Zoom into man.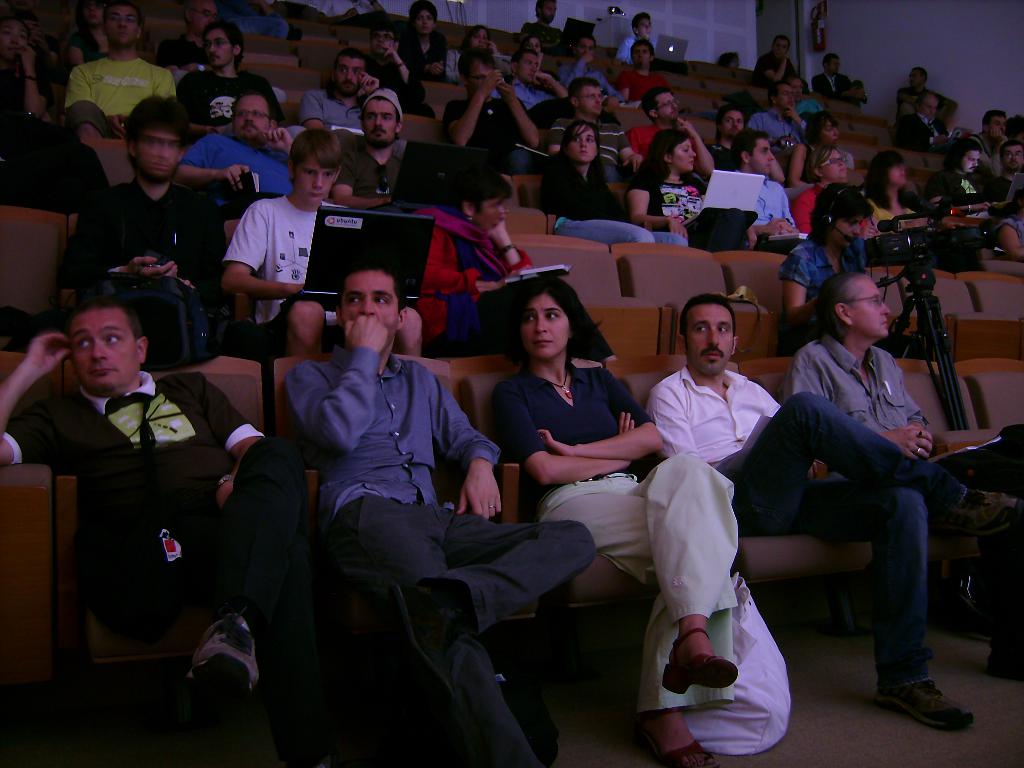
Zoom target: Rect(60, 93, 233, 356).
